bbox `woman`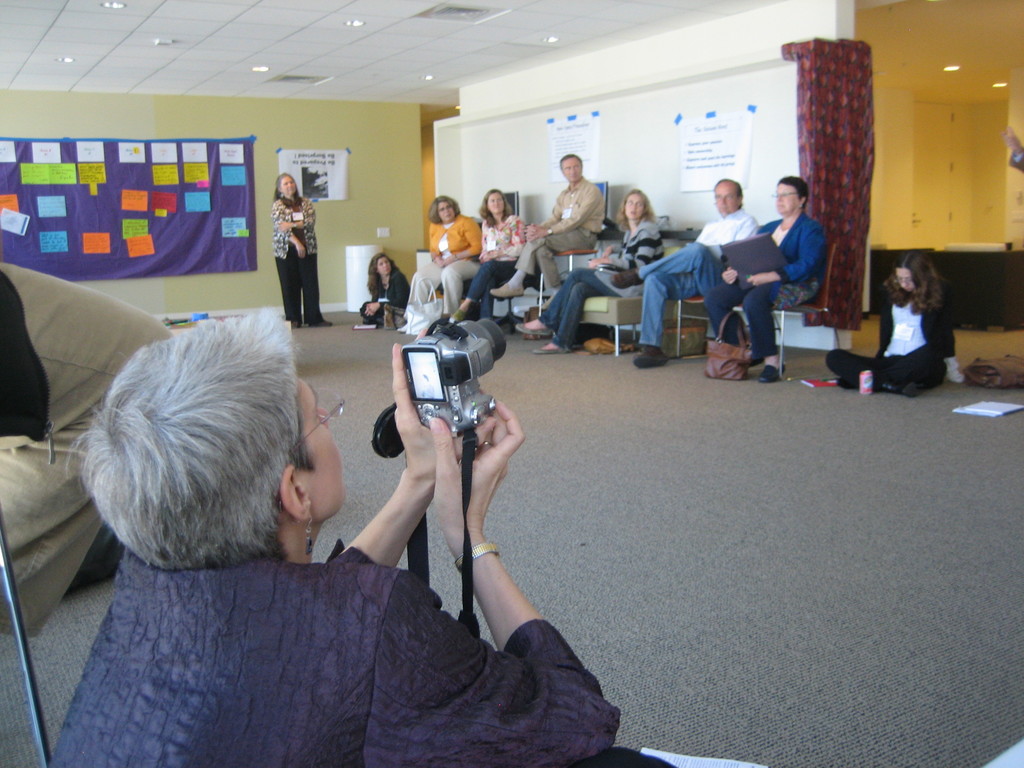
<box>271,174,330,327</box>
